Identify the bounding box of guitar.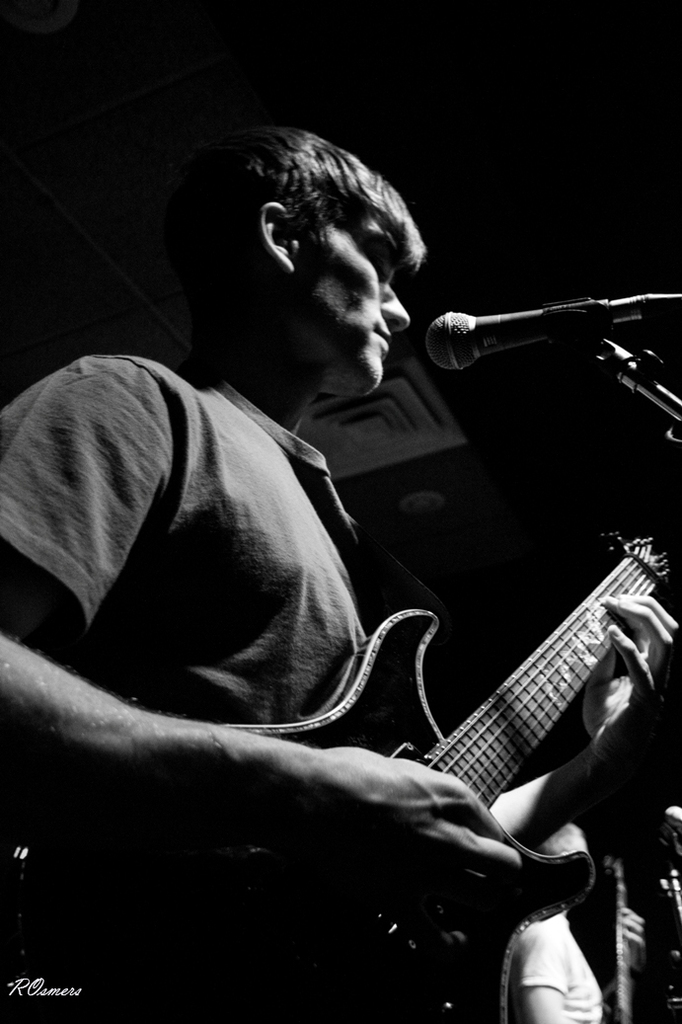
<box>171,509,675,988</box>.
